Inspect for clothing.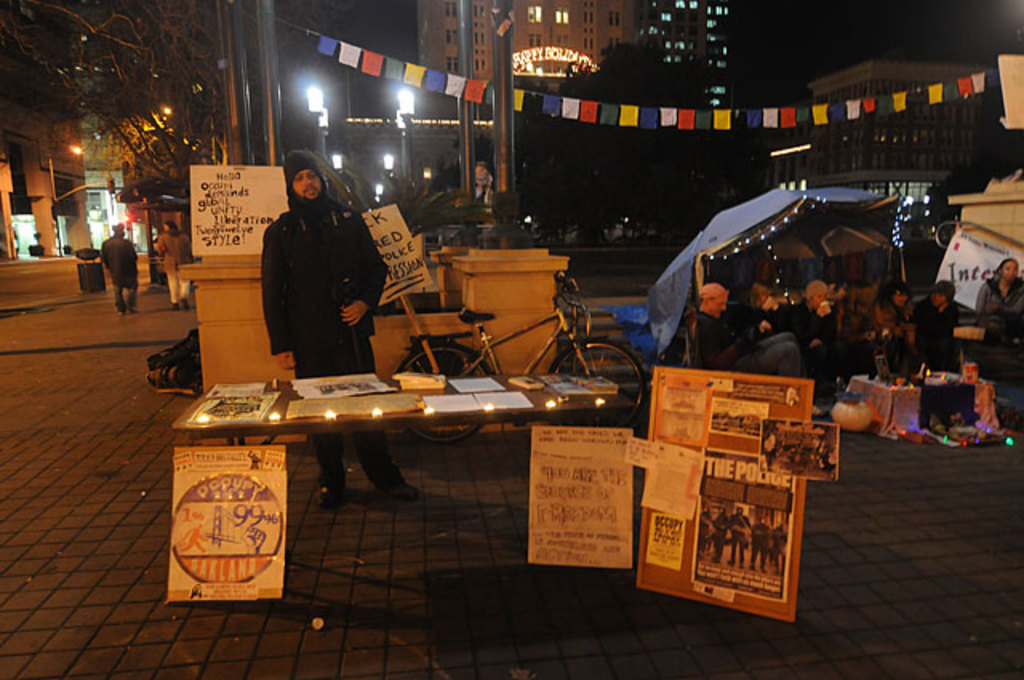
Inspection: bbox=(150, 235, 192, 307).
